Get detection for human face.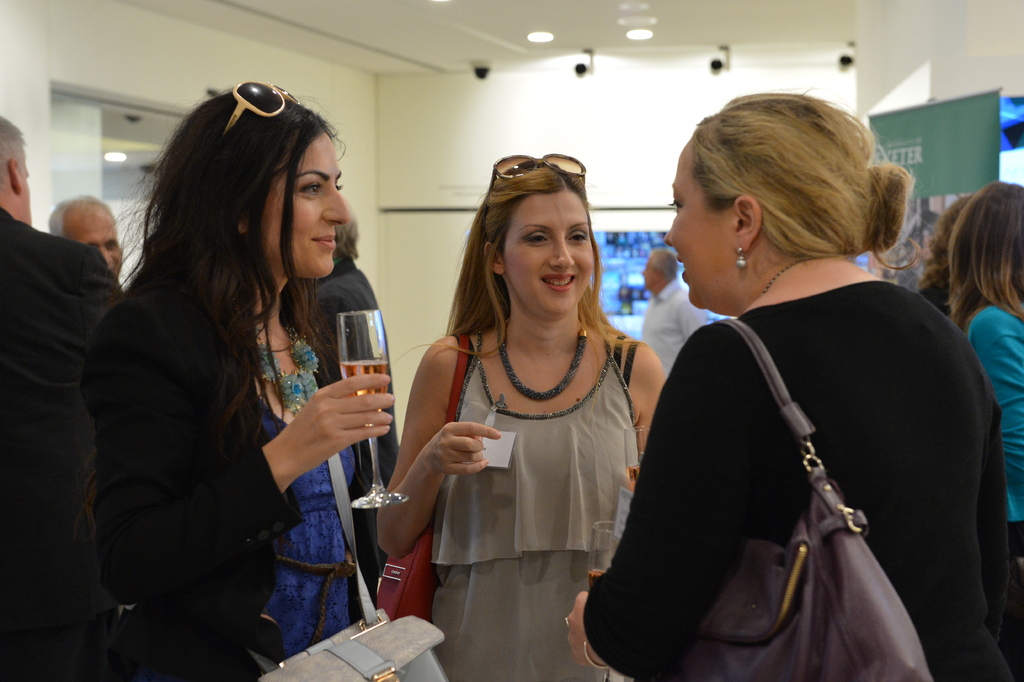
Detection: box=[76, 211, 121, 279].
